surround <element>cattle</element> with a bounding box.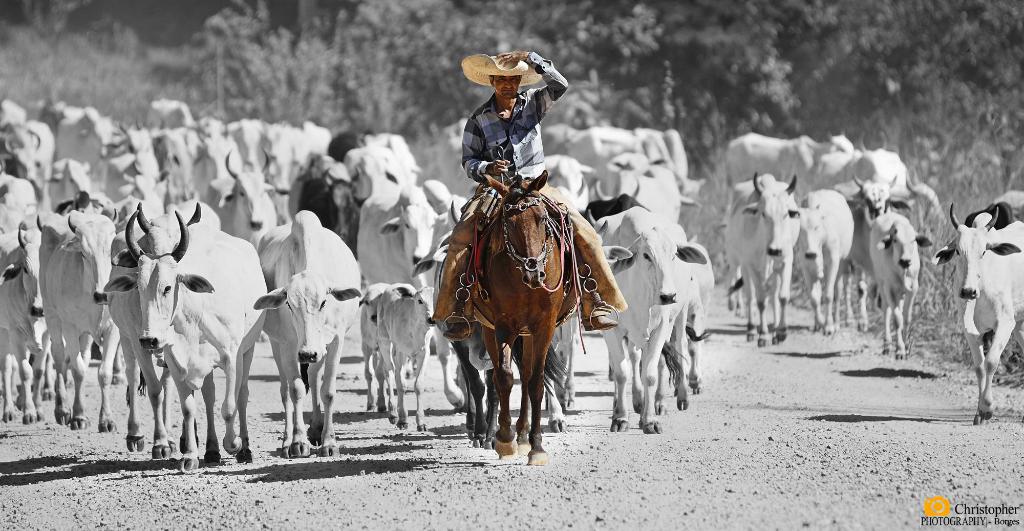
crop(870, 214, 930, 359).
